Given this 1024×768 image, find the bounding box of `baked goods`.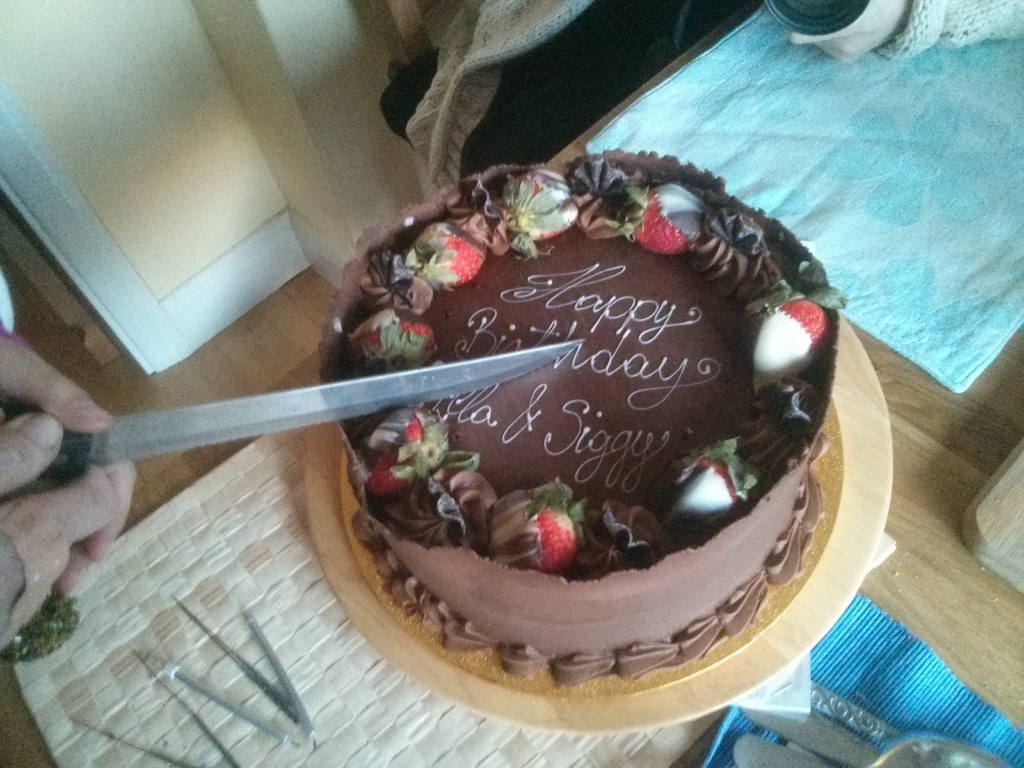
[316, 145, 847, 688].
